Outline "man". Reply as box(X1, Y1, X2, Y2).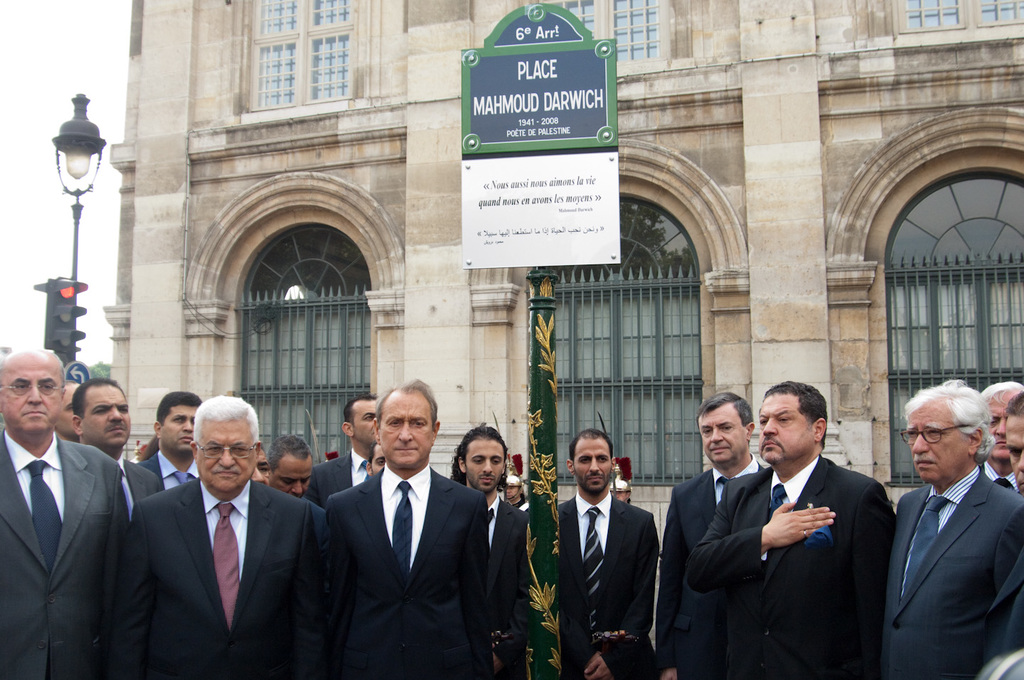
box(366, 449, 385, 477).
